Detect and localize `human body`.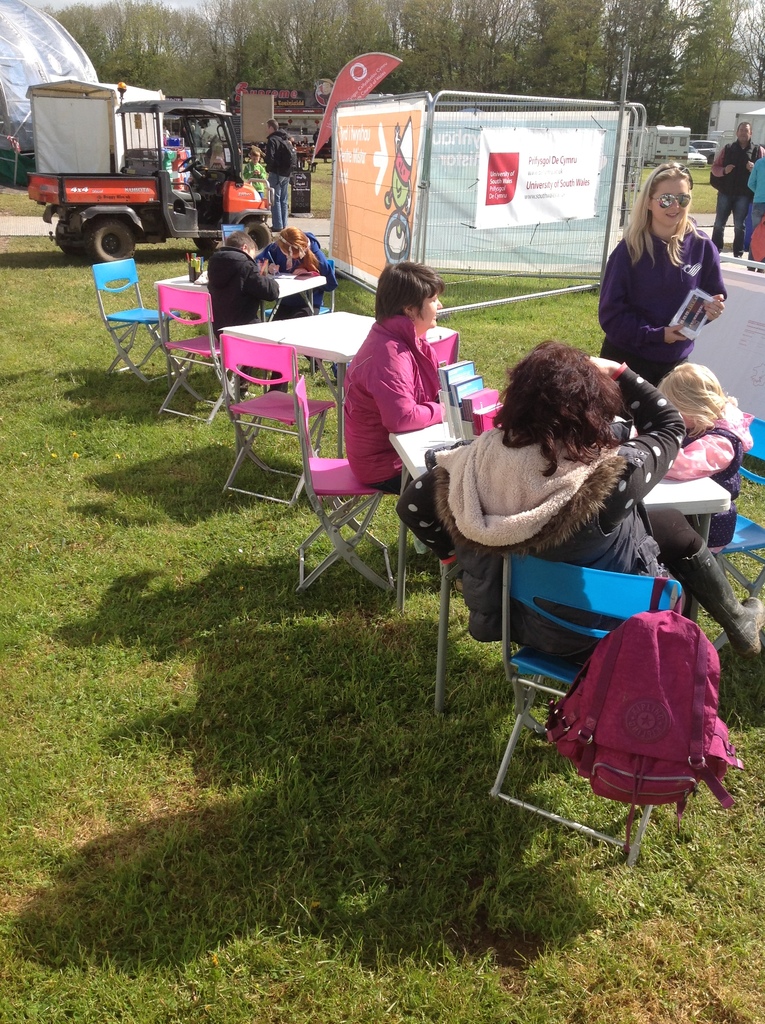
Localized at <region>205, 246, 280, 402</region>.
